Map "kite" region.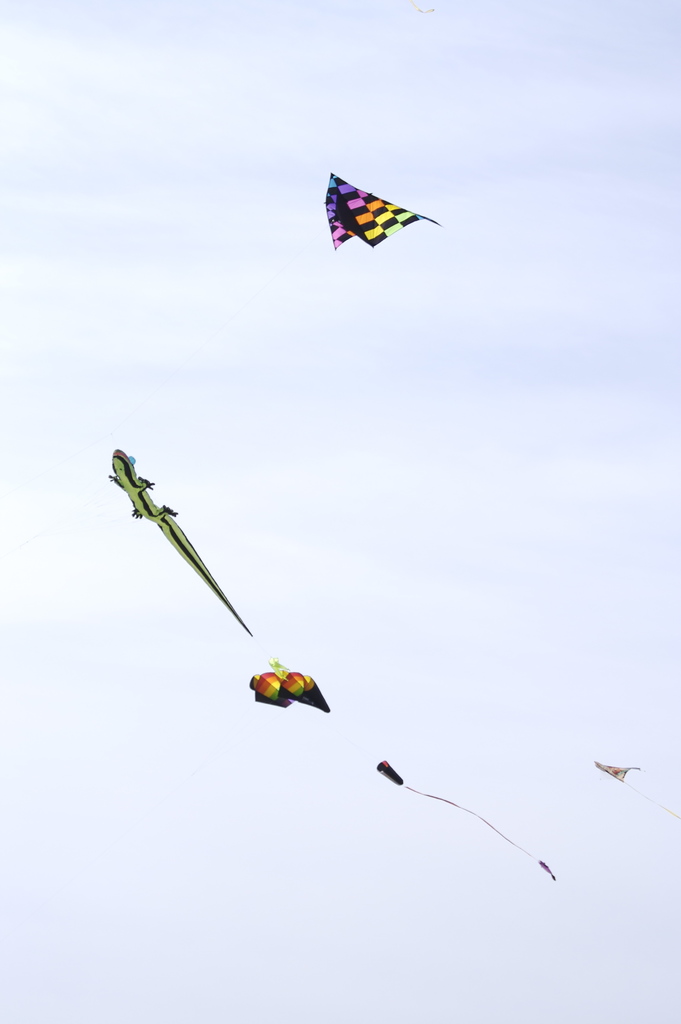
Mapped to crop(592, 758, 680, 819).
